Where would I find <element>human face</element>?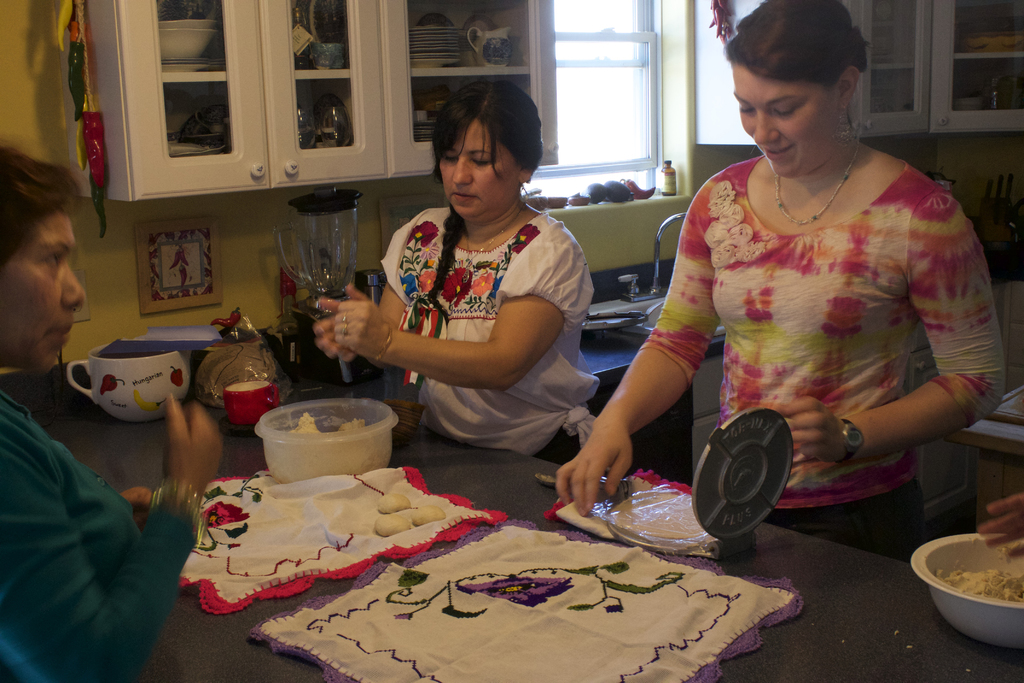
At [left=444, top=121, right=517, bottom=219].
